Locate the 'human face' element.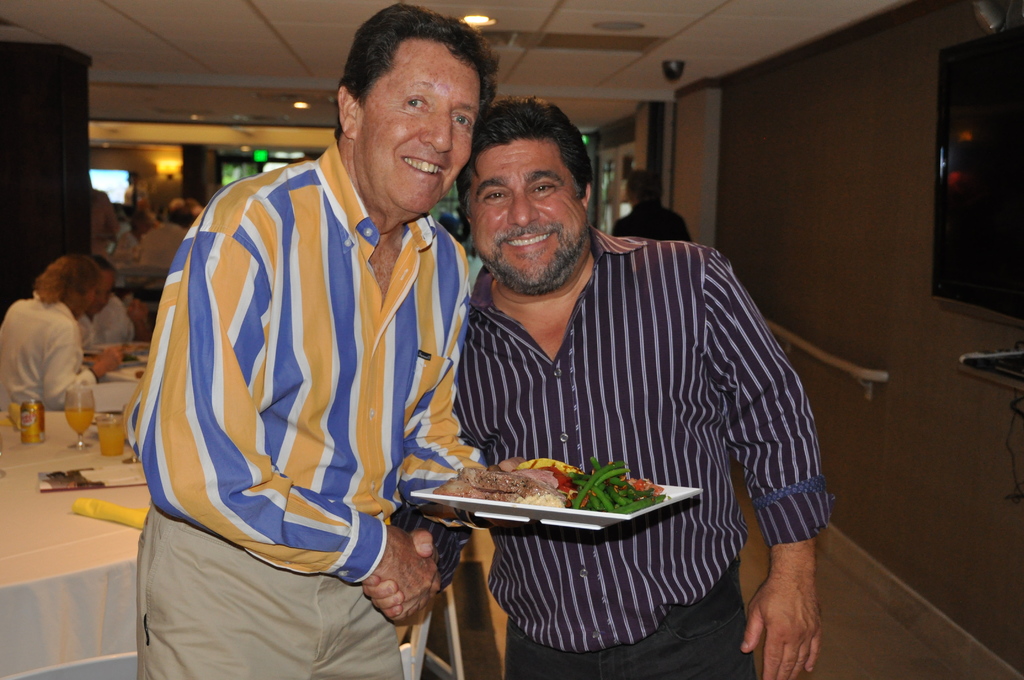
Element bbox: select_region(92, 270, 116, 320).
